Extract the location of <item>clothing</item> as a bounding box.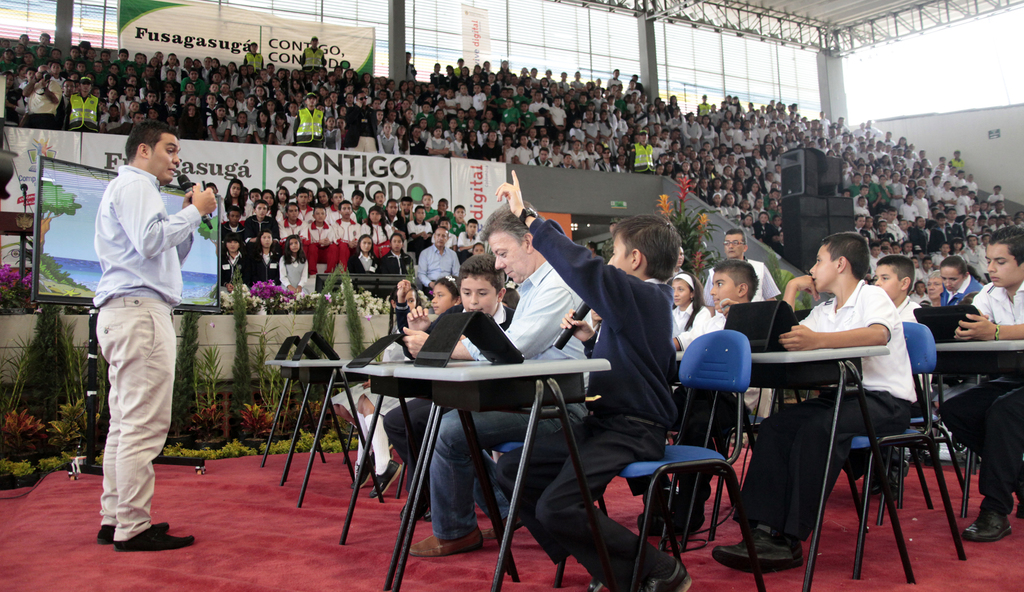
bbox(447, 219, 465, 237).
